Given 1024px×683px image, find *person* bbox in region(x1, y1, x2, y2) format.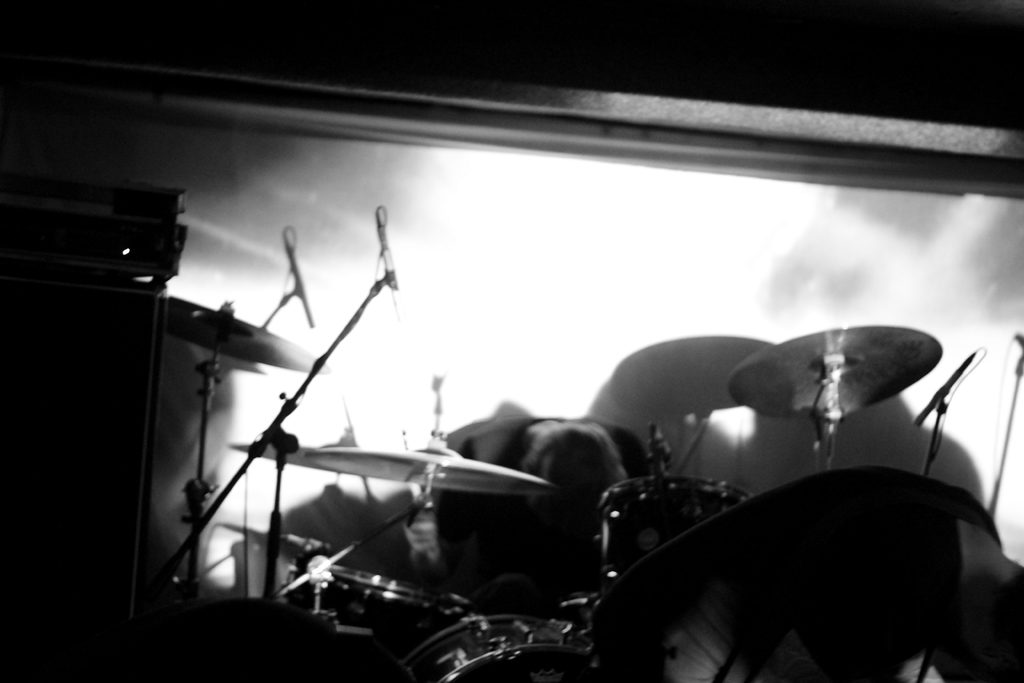
region(436, 414, 650, 611).
